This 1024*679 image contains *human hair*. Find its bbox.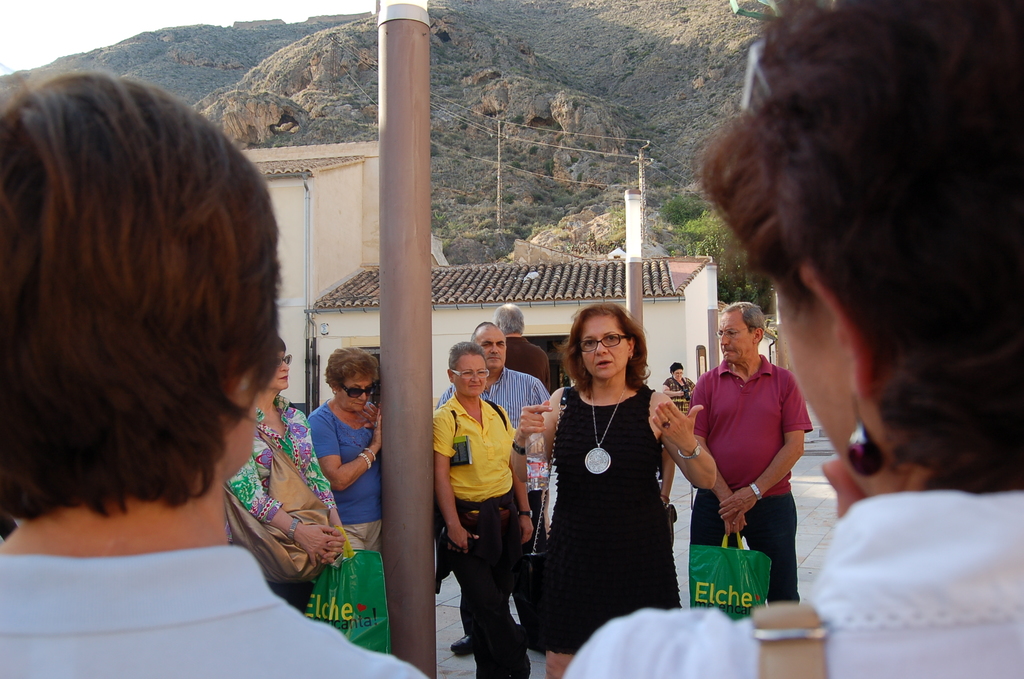
(472,322,505,334).
